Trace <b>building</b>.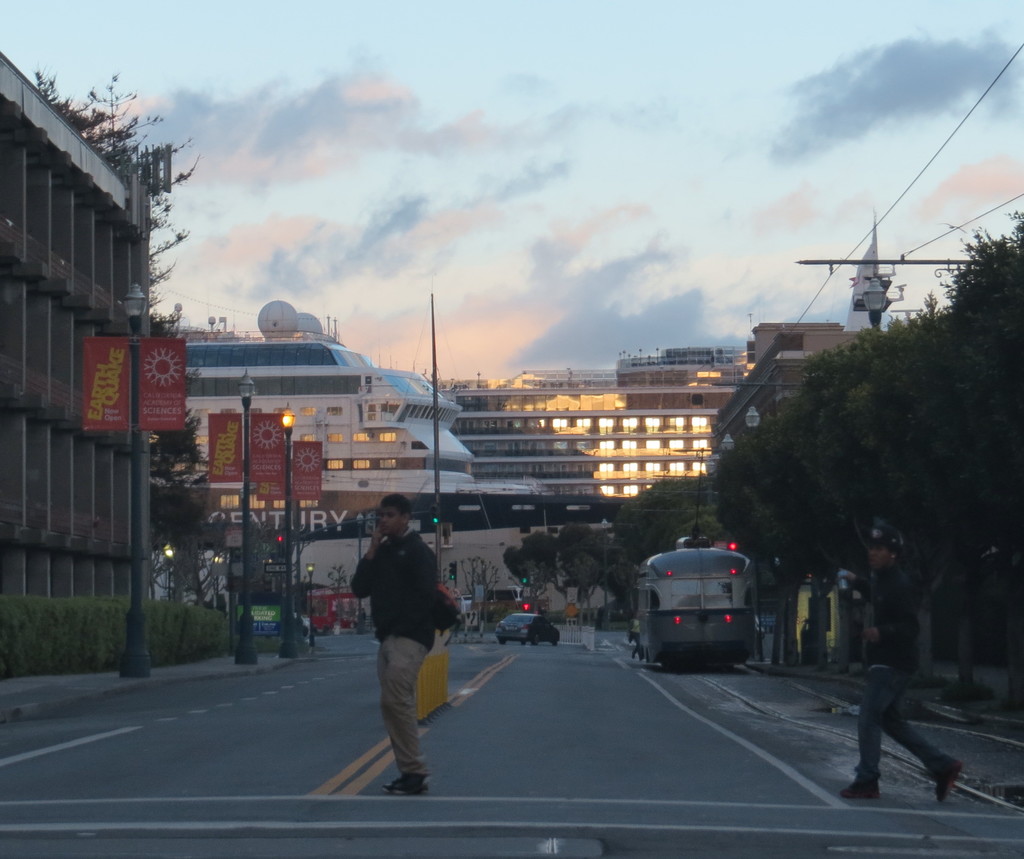
Traced to 0:45:153:677.
